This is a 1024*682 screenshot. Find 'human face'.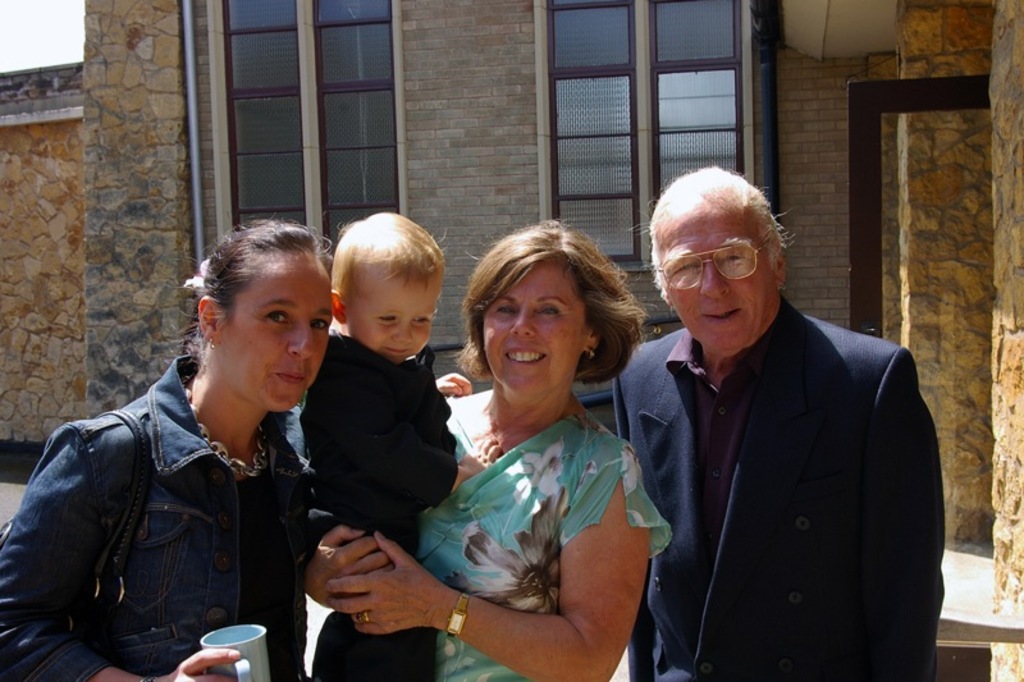
Bounding box: box(223, 244, 332, 412).
